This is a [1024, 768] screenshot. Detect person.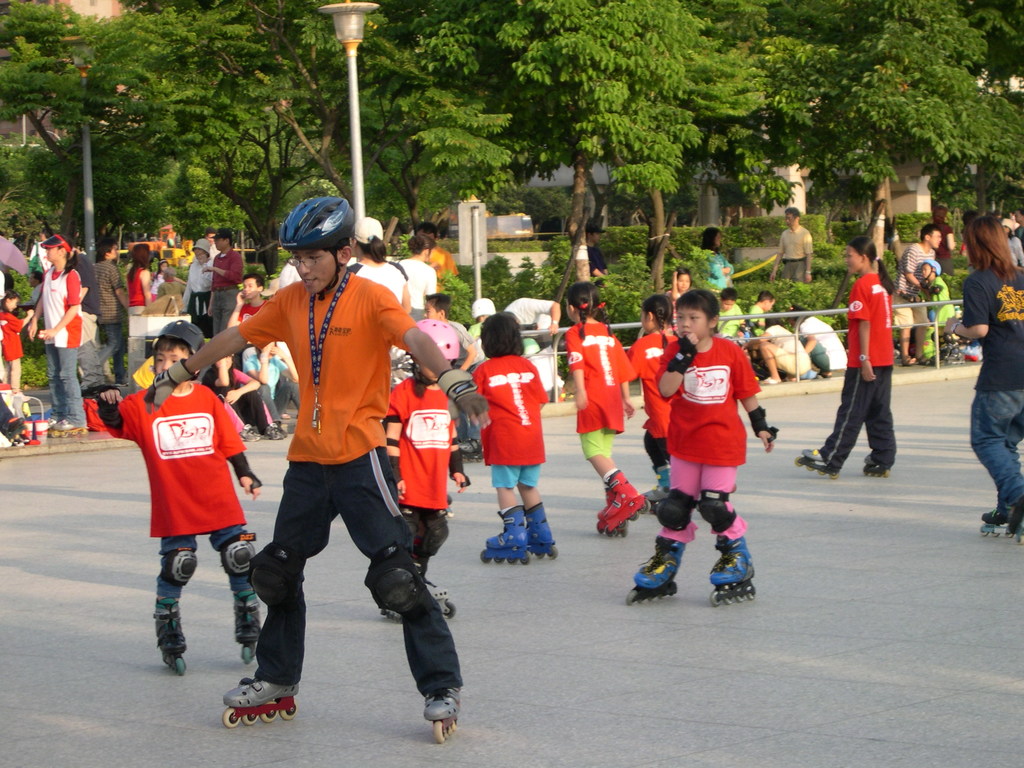
bbox=[146, 193, 495, 746].
